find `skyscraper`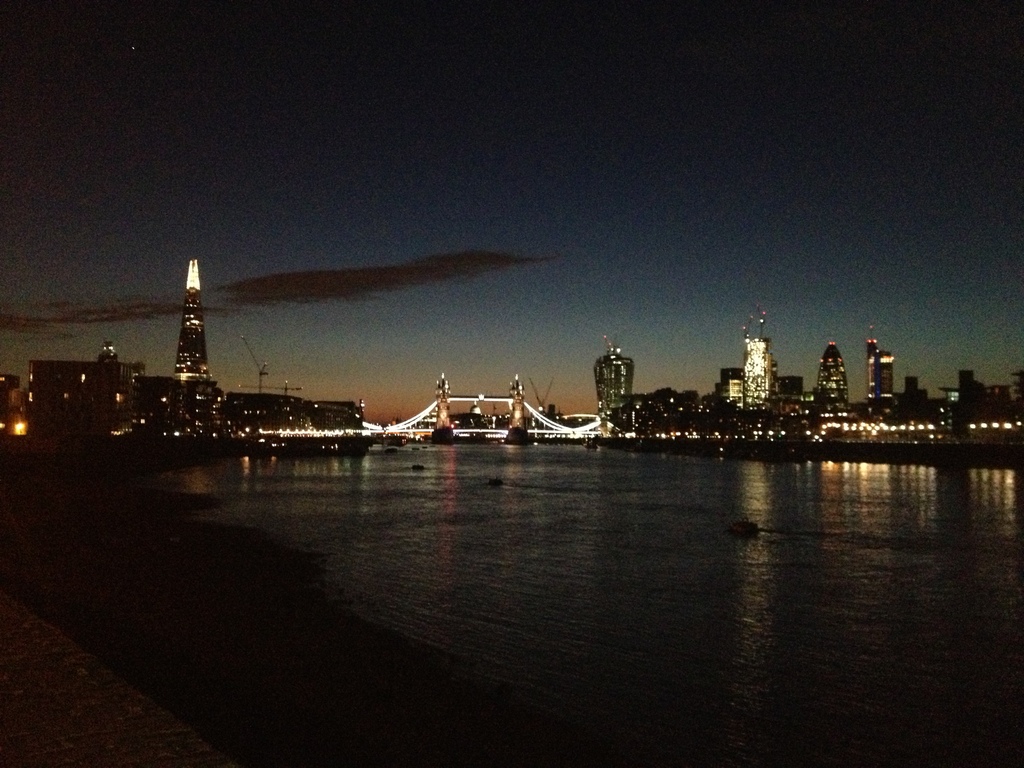
bbox(177, 258, 211, 381)
